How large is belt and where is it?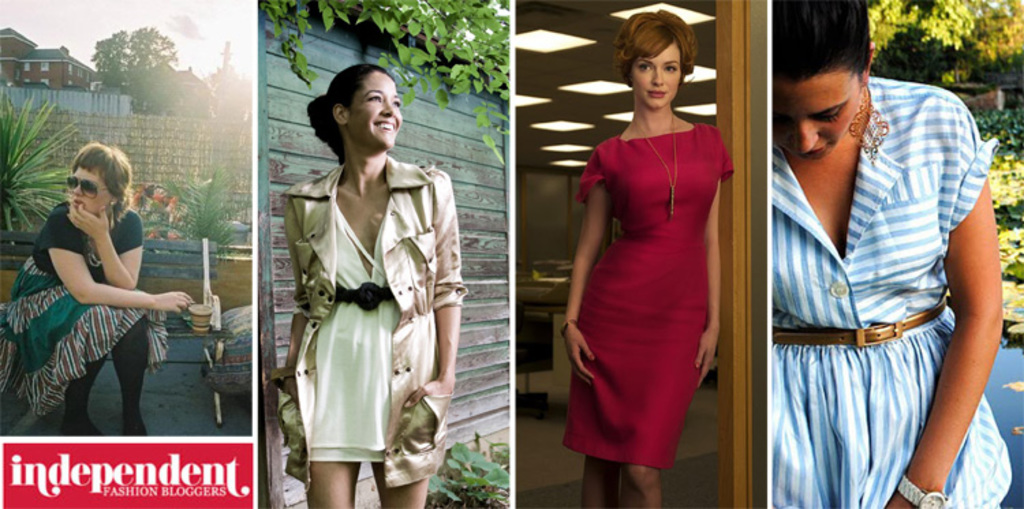
Bounding box: detection(333, 278, 396, 312).
